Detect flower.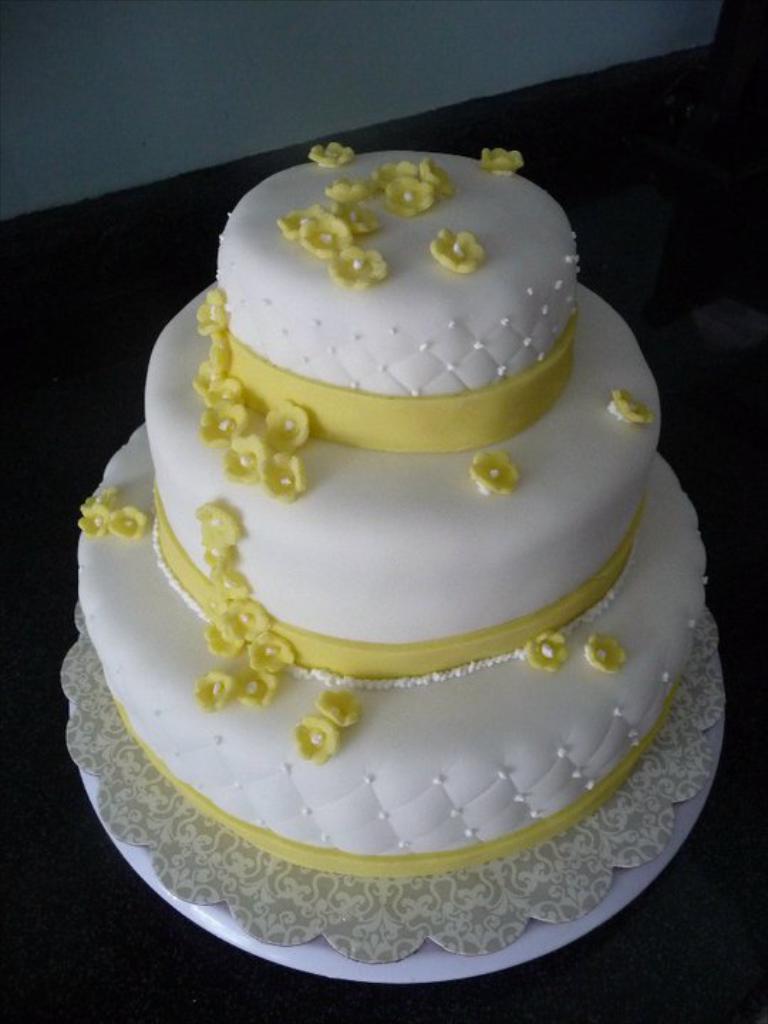
Detected at select_region(468, 448, 518, 494).
